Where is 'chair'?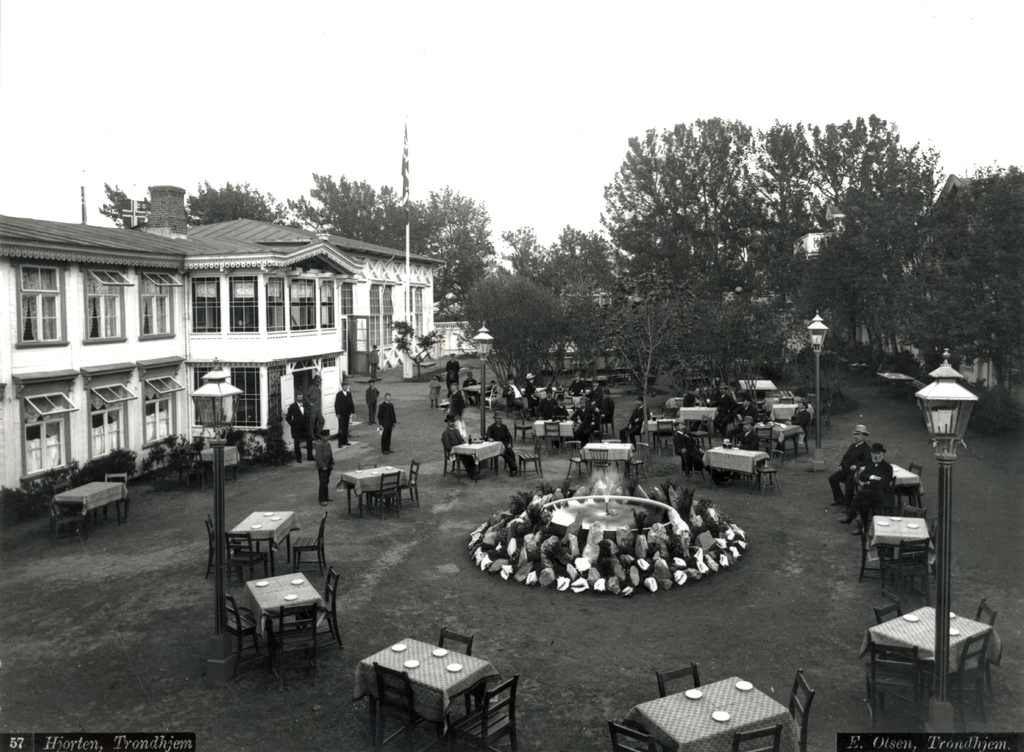
select_region(585, 445, 611, 486).
